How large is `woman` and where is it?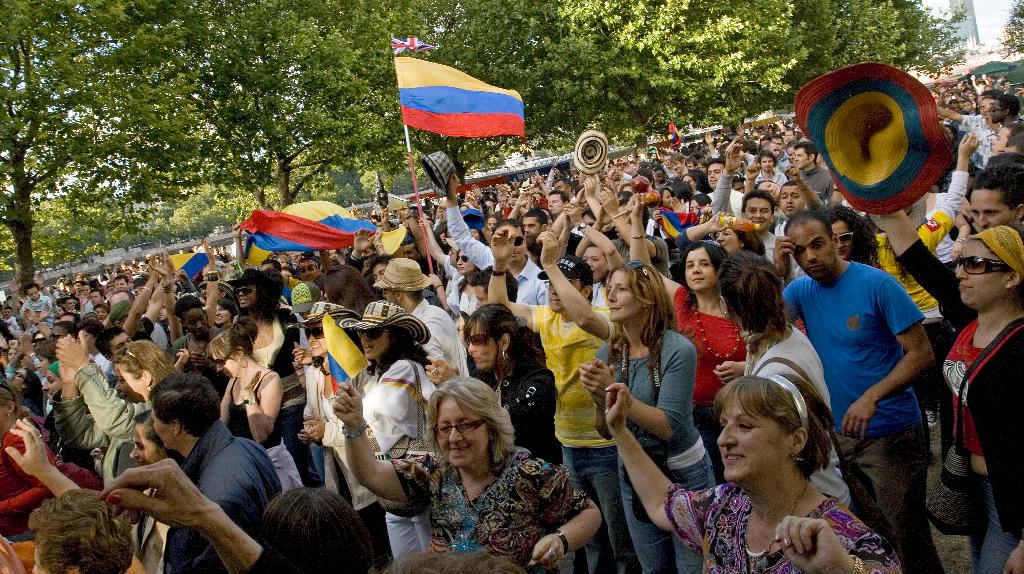
Bounding box: (602, 375, 904, 573).
